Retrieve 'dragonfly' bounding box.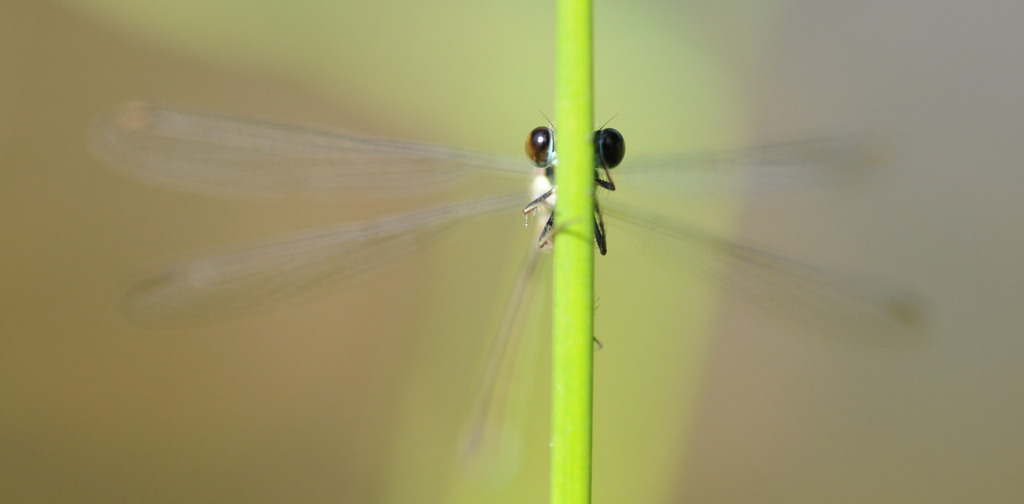
Bounding box: detection(91, 104, 929, 459).
